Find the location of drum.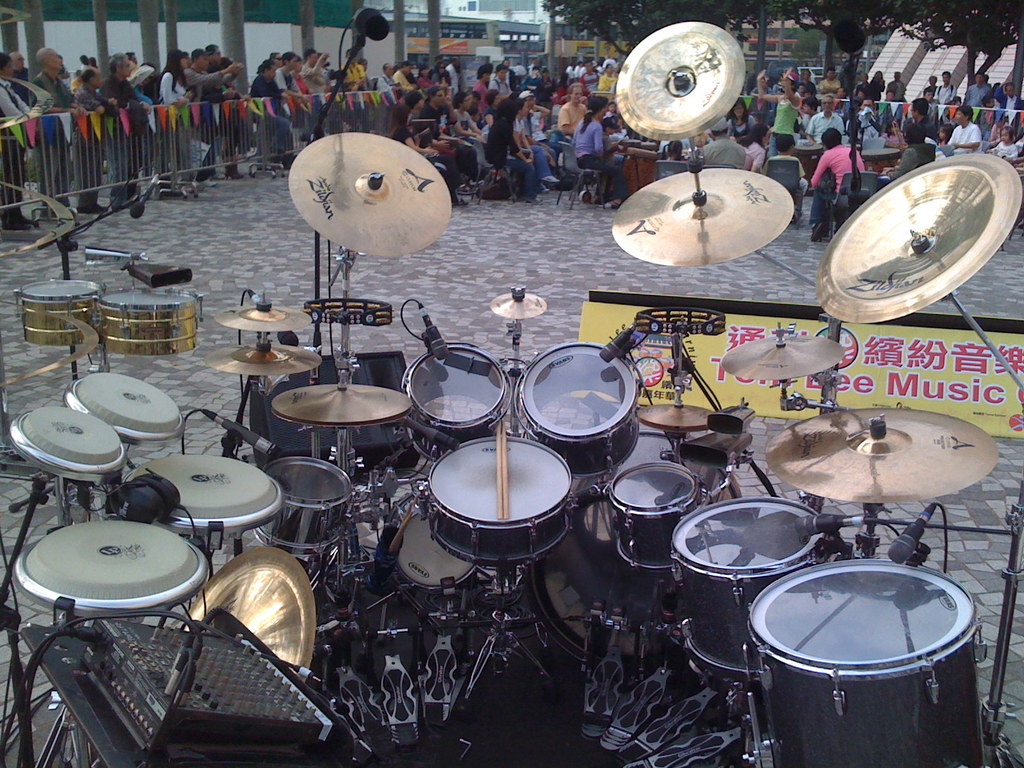
Location: crop(99, 289, 200, 356).
